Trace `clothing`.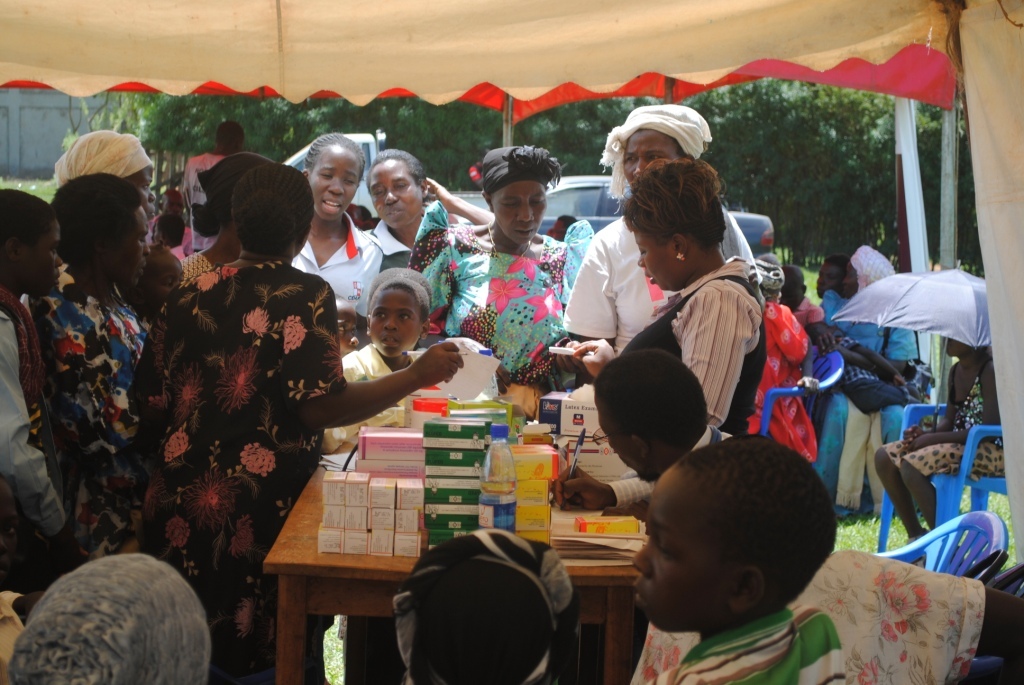
Traced to select_region(611, 259, 776, 441).
